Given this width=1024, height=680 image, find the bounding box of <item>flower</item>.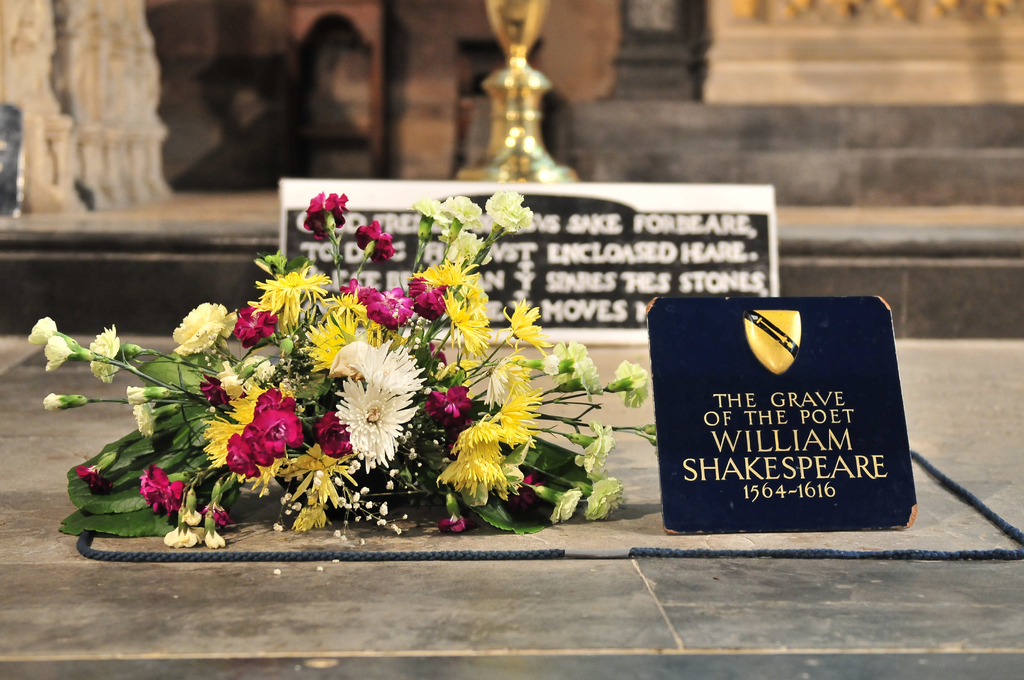
(611, 361, 649, 412).
